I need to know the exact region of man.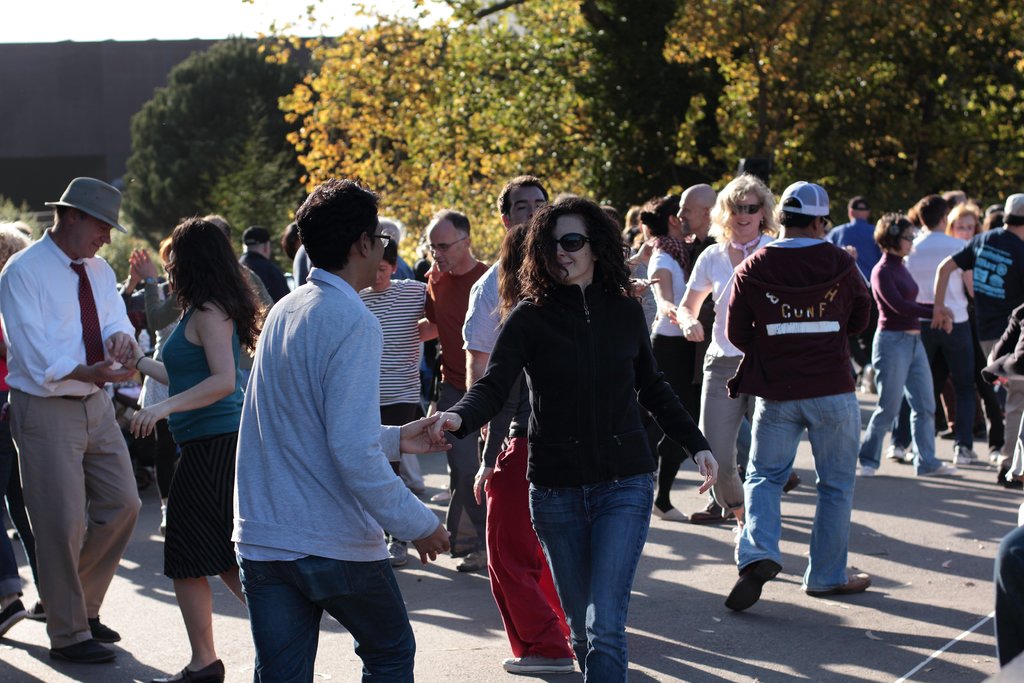
Region: l=417, t=208, r=491, b=575.
